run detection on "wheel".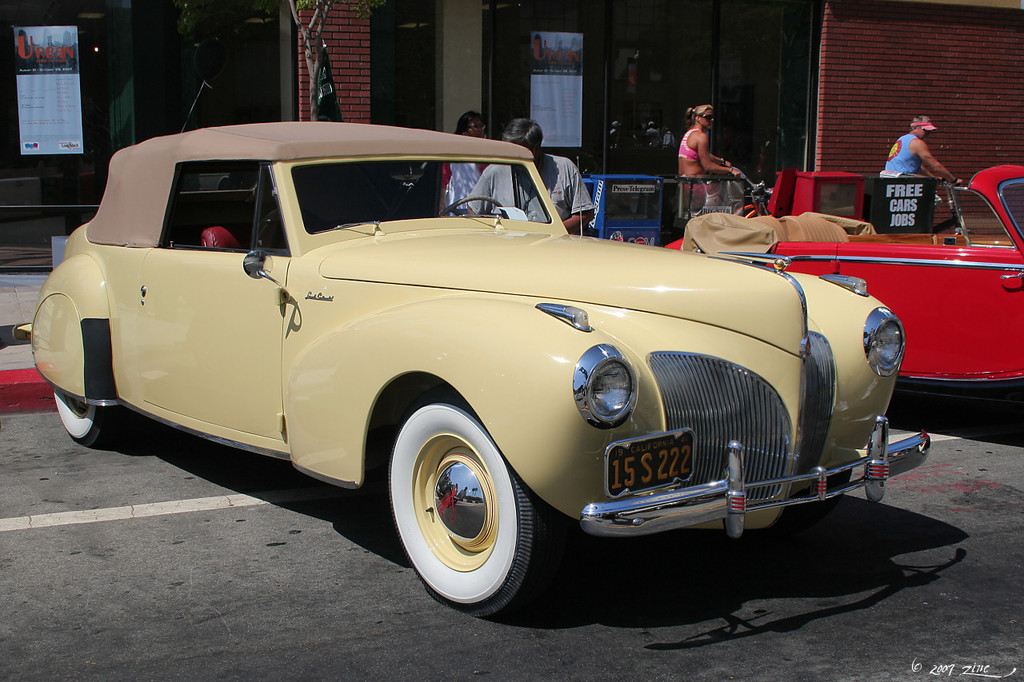
Result: crop(50, 389, 122, 452).
